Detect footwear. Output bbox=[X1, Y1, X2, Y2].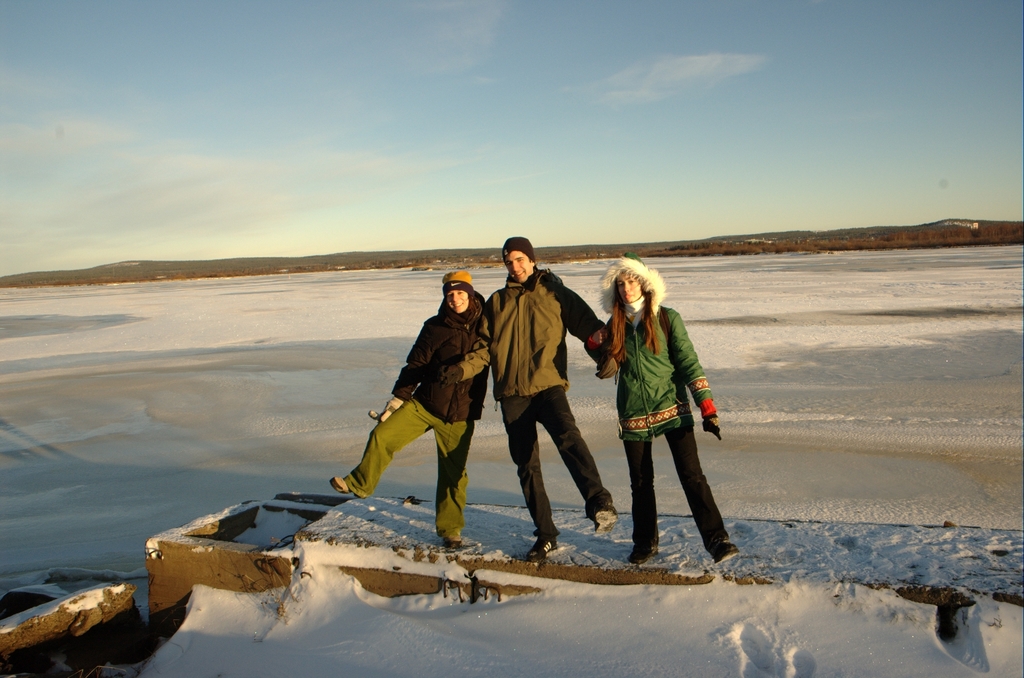
bbox=[526, 536, 558, 564].
